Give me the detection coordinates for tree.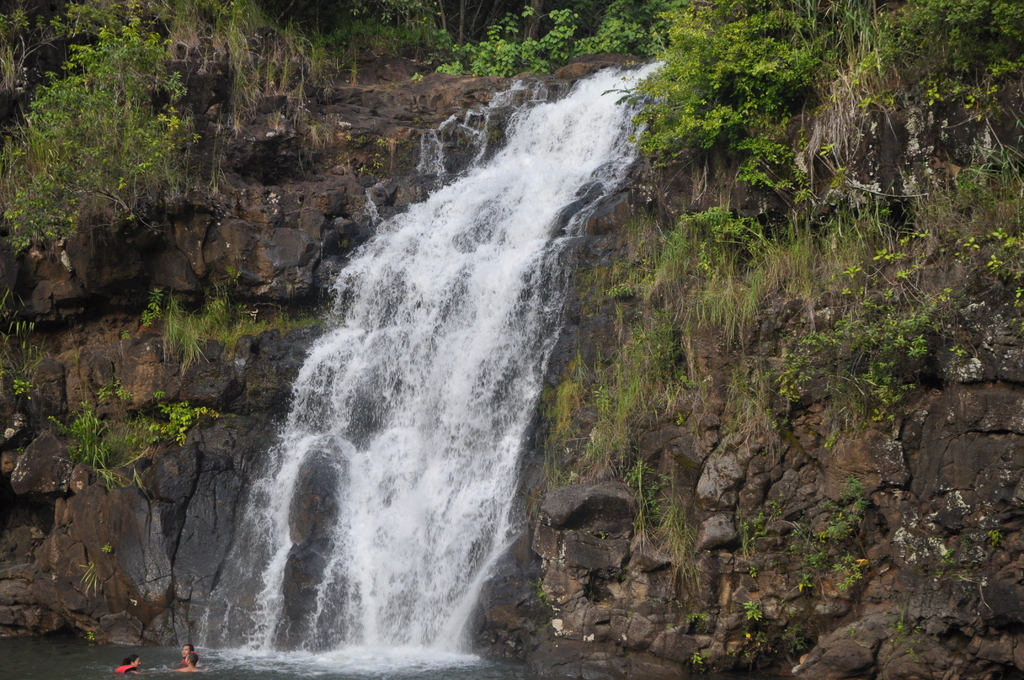
left=0, top=15, right=204, bottom=258.
